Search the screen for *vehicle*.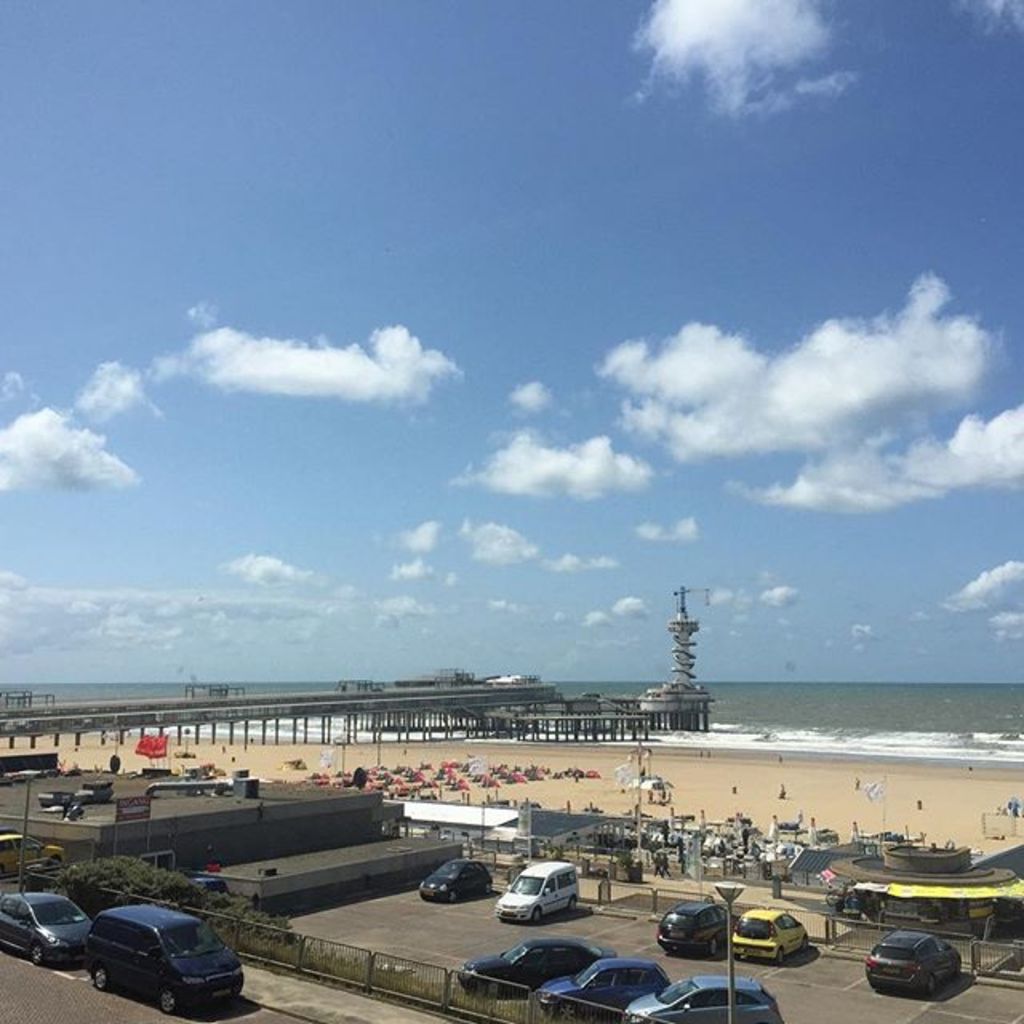
Found at box(48, 802, 75, 816).
